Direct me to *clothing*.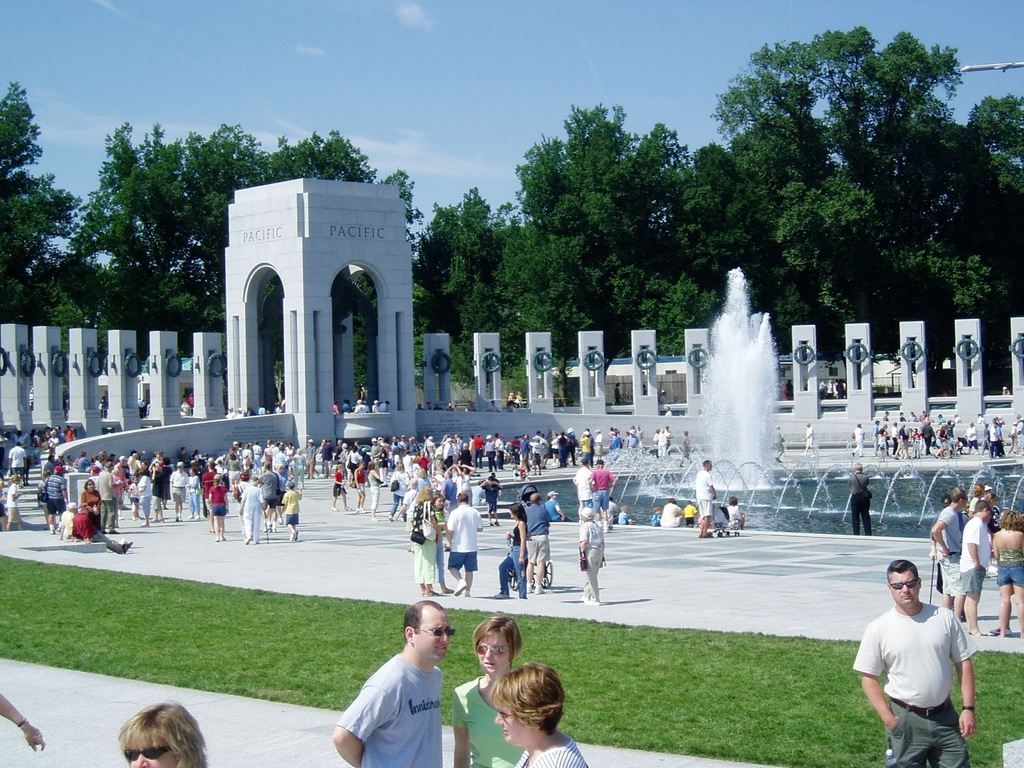
Direction: (x1=940, y1=417, x2=947, y2=424).
